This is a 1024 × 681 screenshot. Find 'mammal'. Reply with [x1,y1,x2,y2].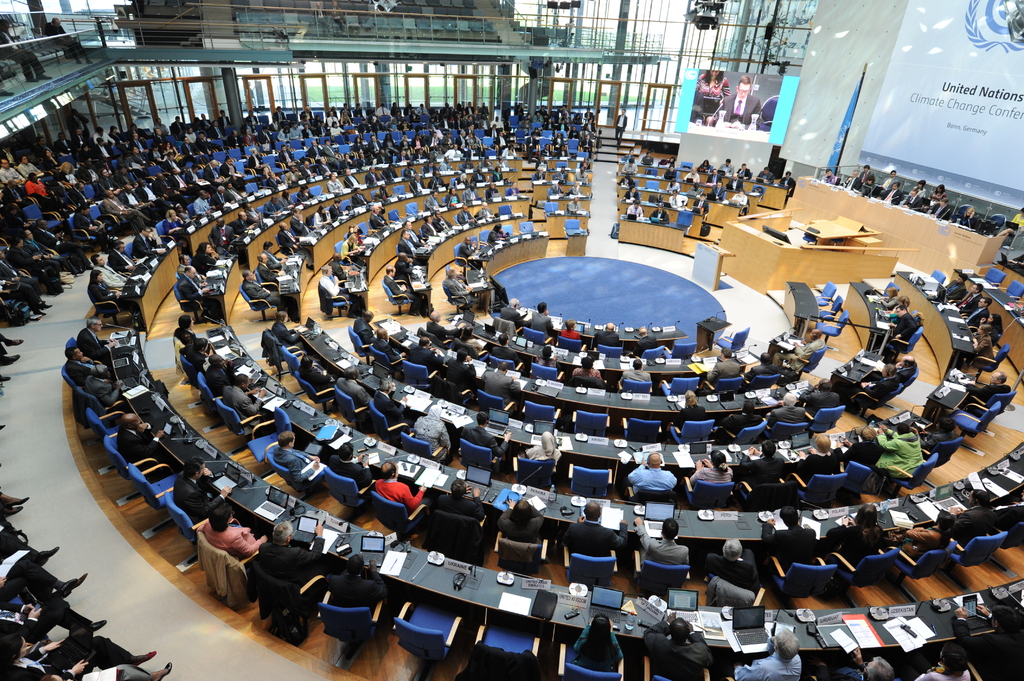
[623,157,639,175].
